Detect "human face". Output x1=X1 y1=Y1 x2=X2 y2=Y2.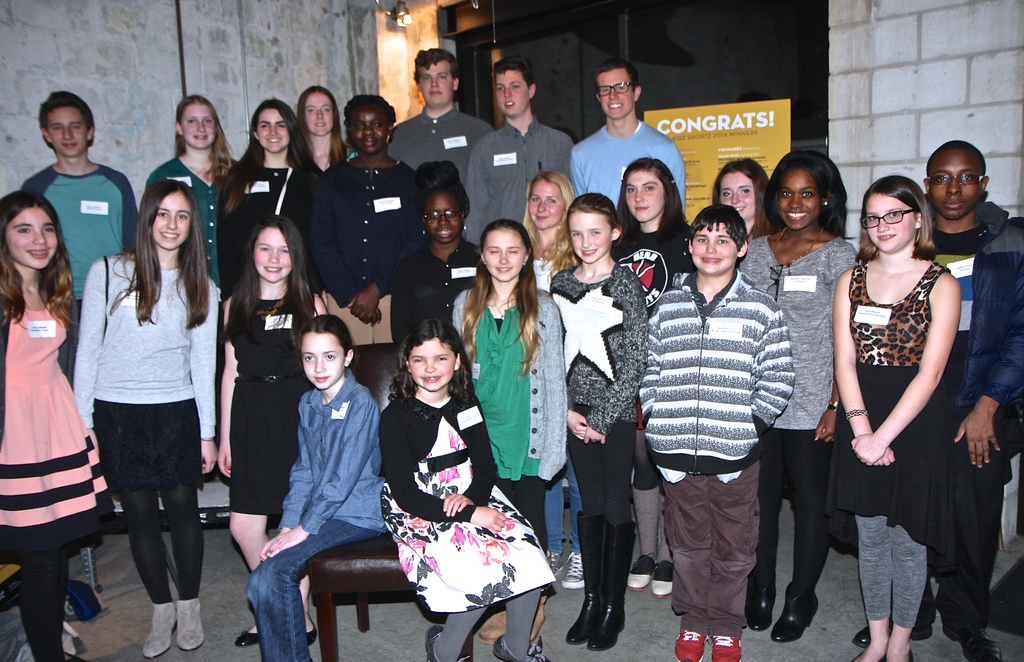
x1=420 y1=47 x2=458 y2=105.
